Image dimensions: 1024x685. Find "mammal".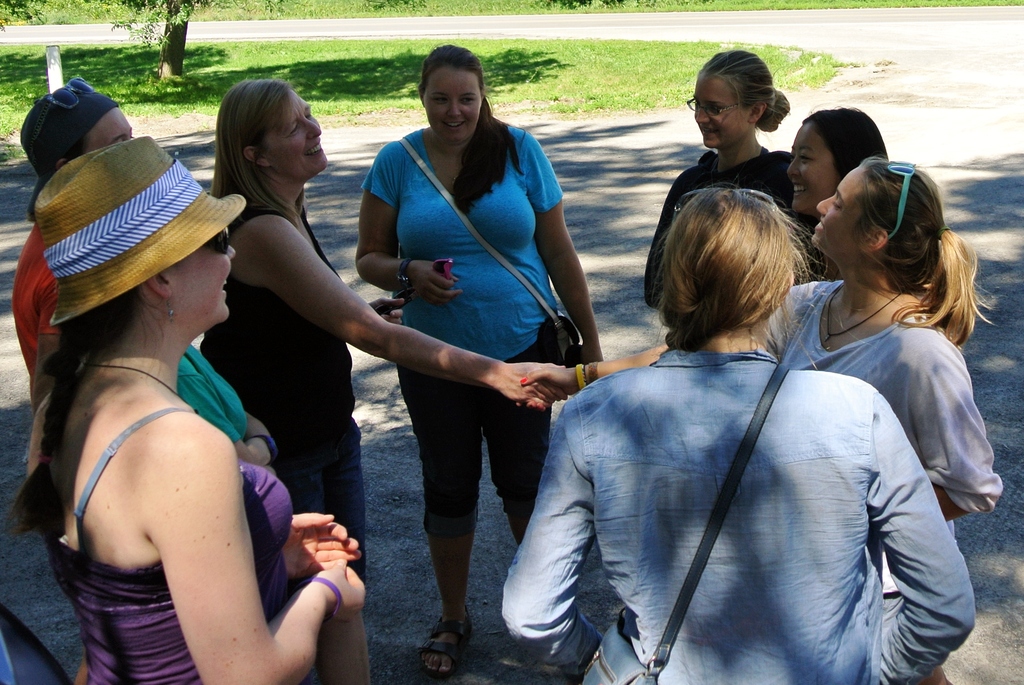
left=177, top=344, right=276, bottom=472.
